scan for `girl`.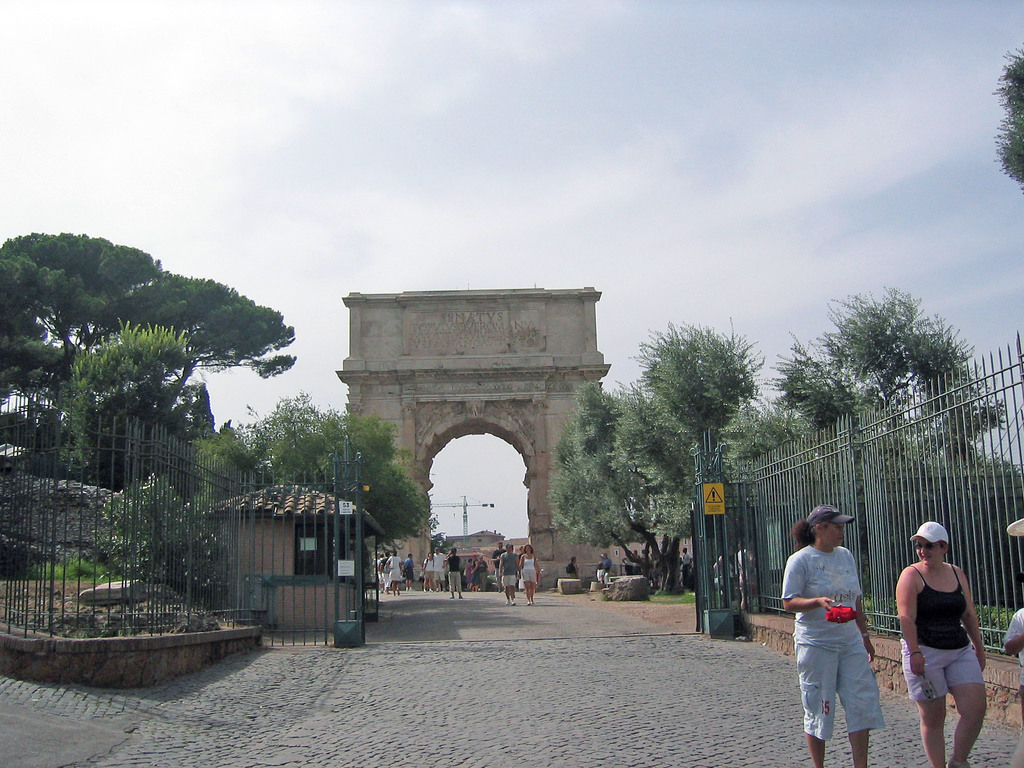
Scan result: 899/516/989/765.
